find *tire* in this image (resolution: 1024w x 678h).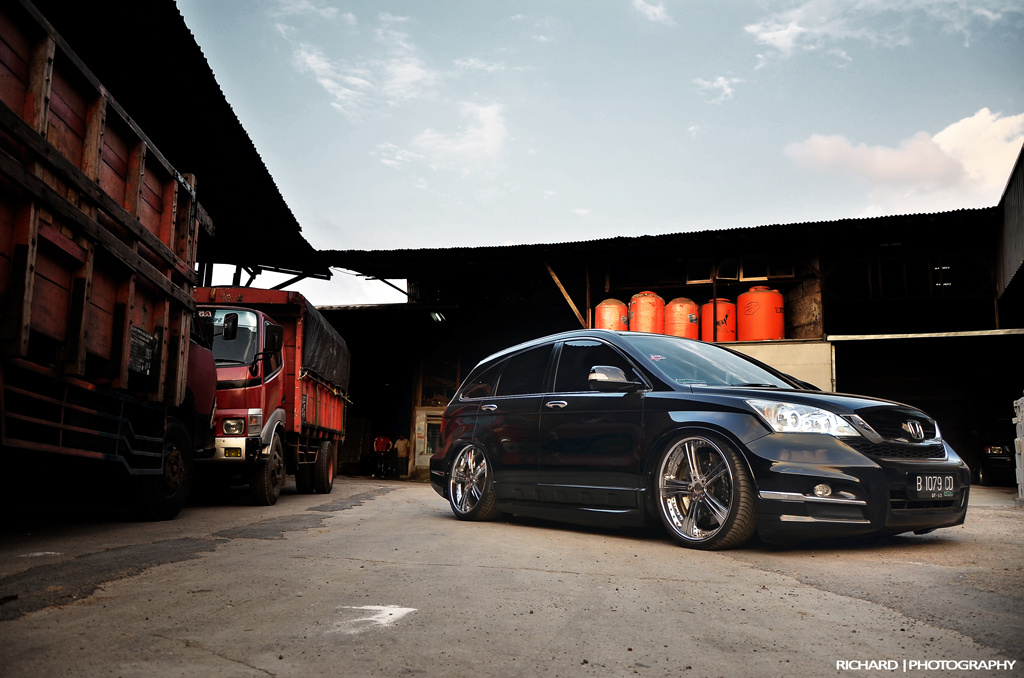
bbox=[313, 440, 339, 493].
